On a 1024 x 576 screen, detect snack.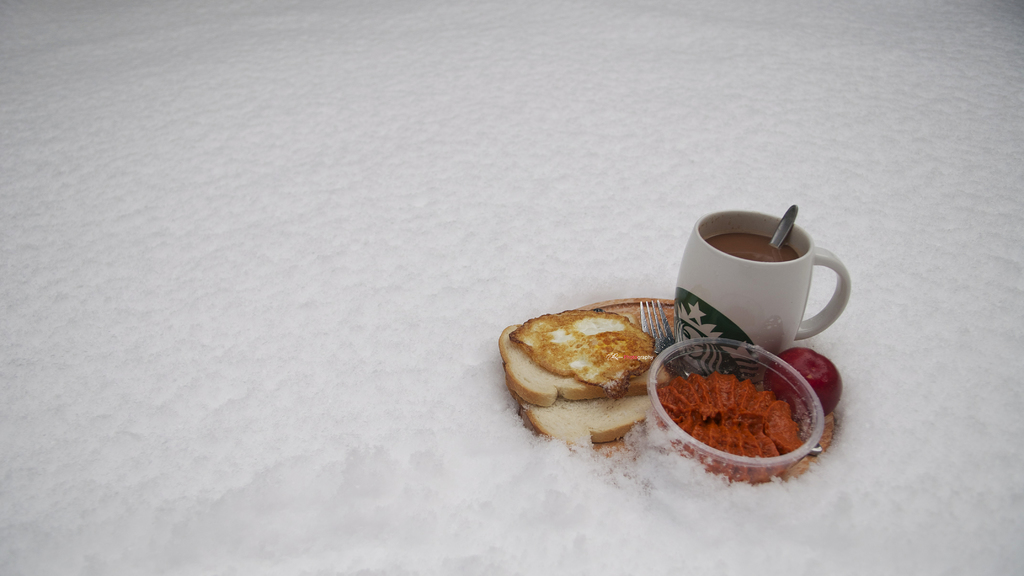
bbox(499, 301, 738, 454).
